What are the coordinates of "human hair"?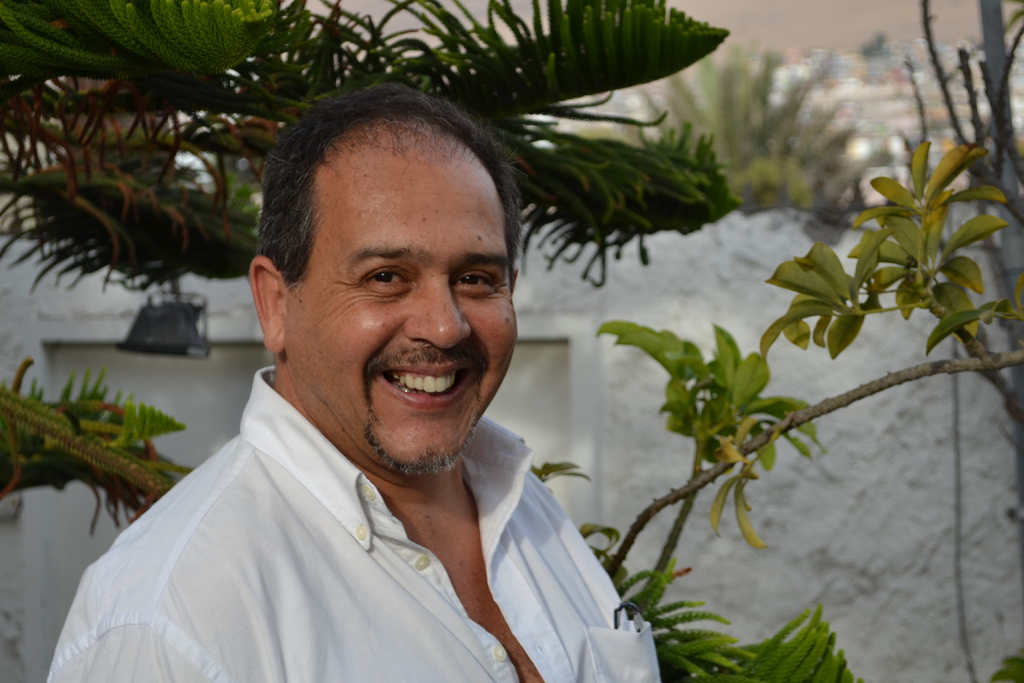
273,104,527,286.
